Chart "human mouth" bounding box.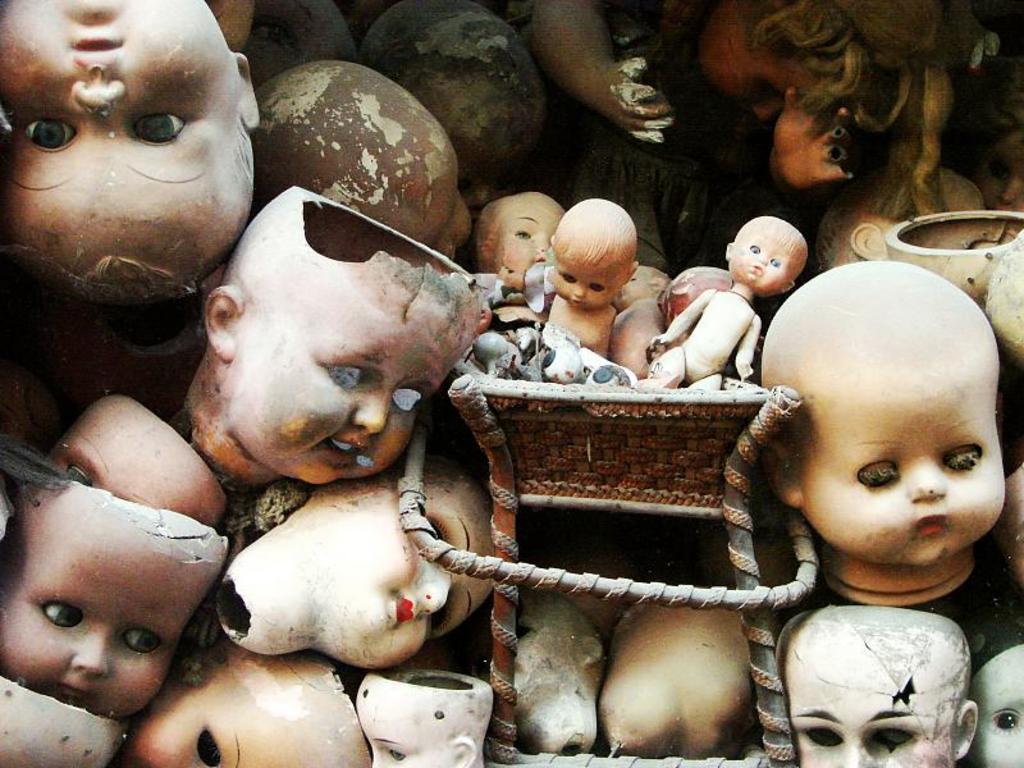
Charted: (x1=69, y1=31, x2=122, y2=69).
